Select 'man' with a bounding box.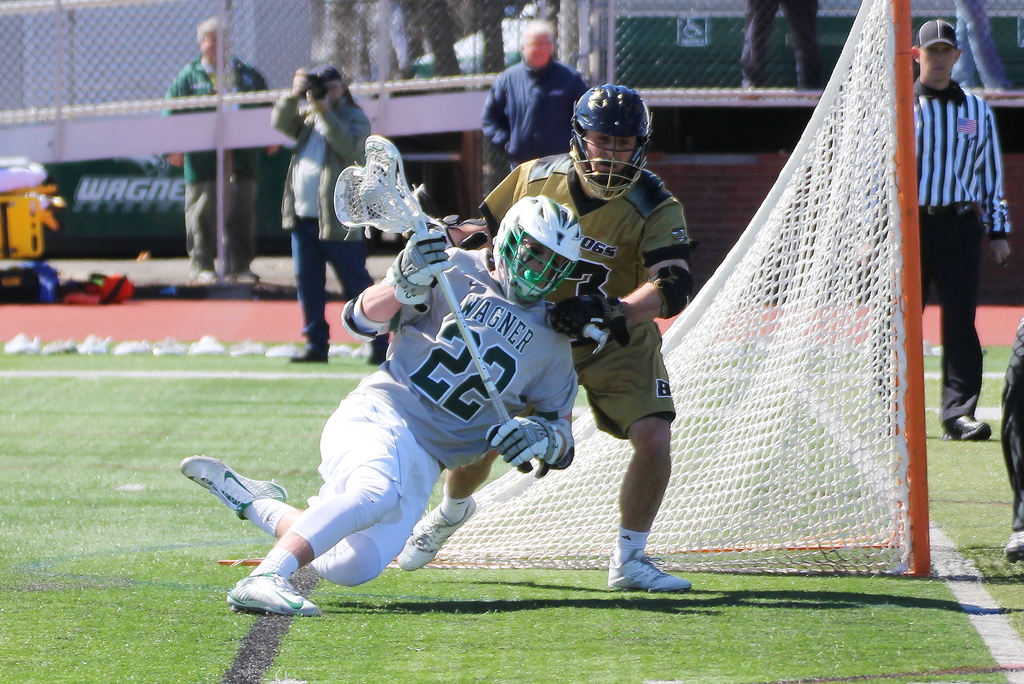
950 0 1011 90.
